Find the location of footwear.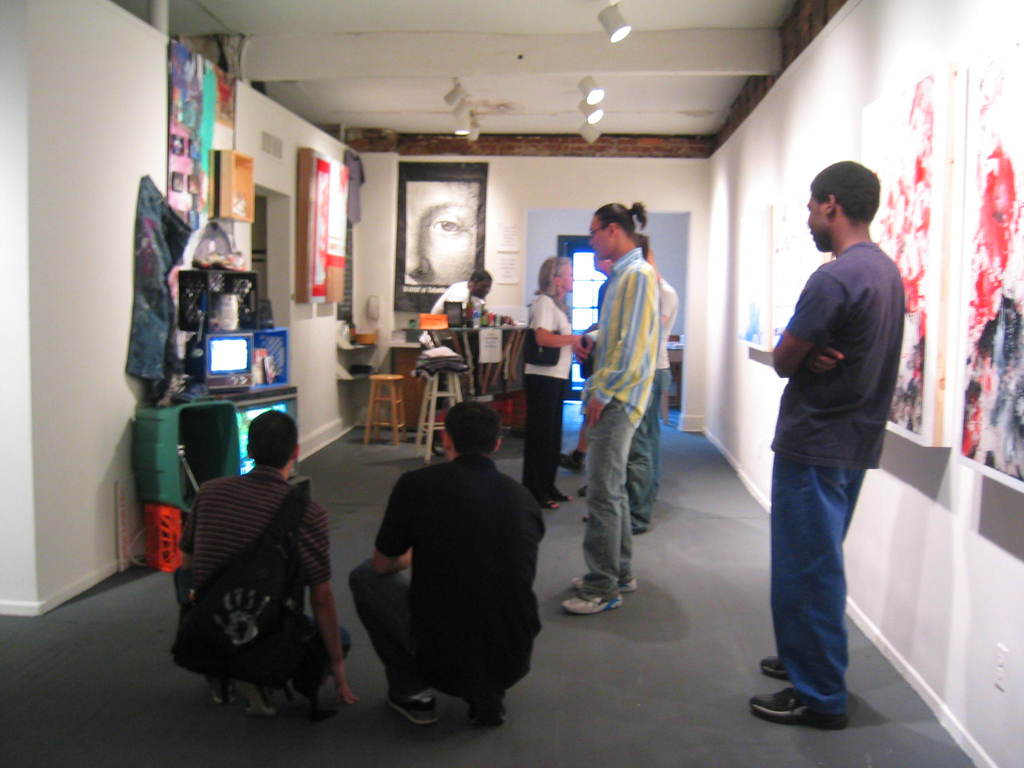
Location: [557, 492, 574, 502].
